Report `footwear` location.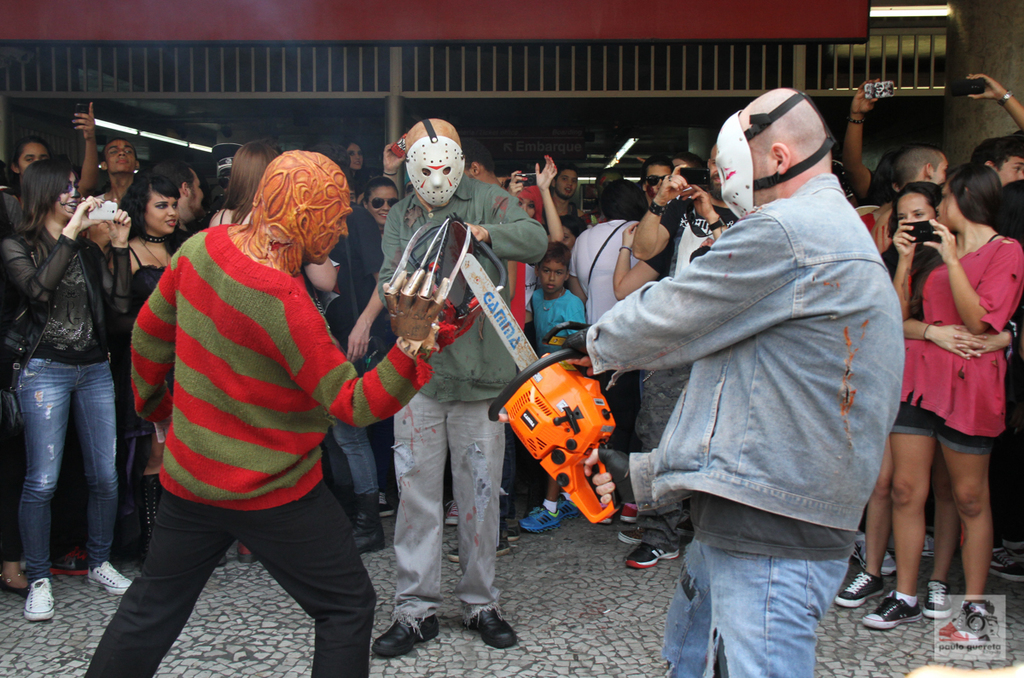
Report: {"left": 922, "top": 577, "right": 953, "bottom": 622}.
